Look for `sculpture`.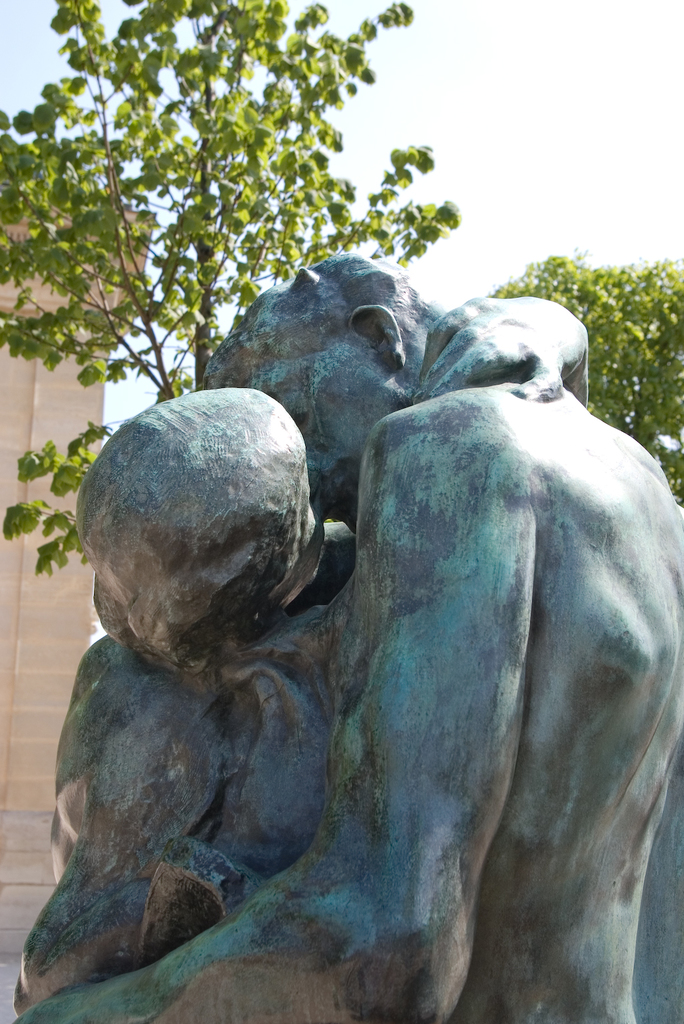
Found: [24,275,651,999].
